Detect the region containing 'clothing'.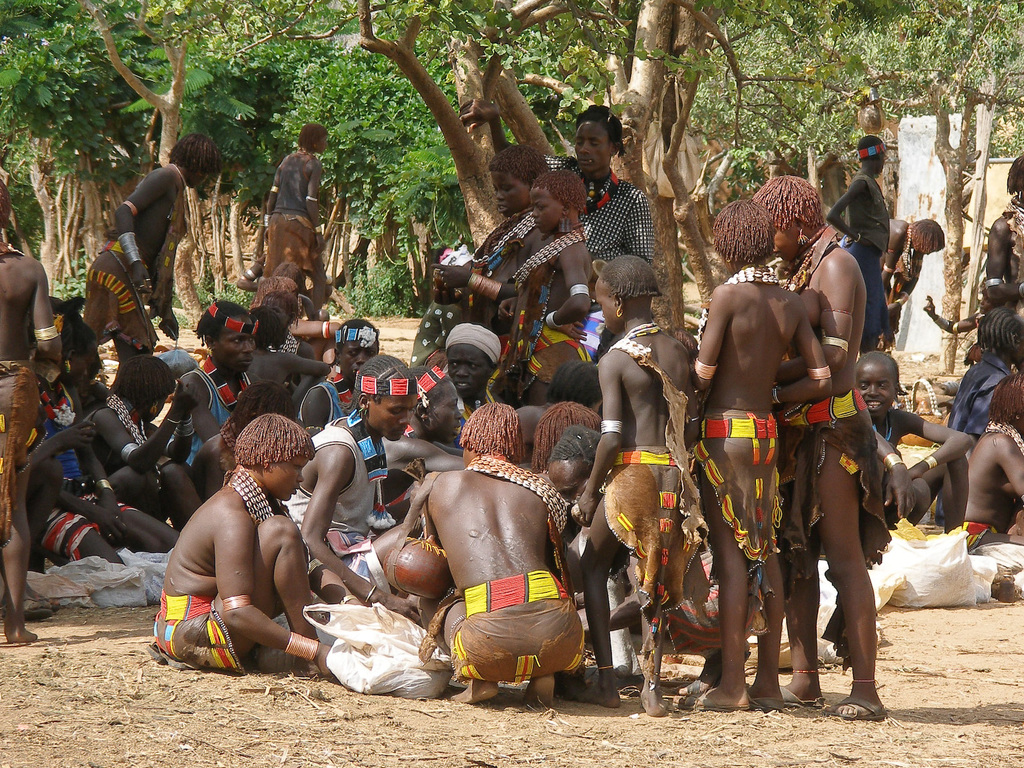
{"x1": 574, "y1": 305, "x2": 615, "y2": 373}.
